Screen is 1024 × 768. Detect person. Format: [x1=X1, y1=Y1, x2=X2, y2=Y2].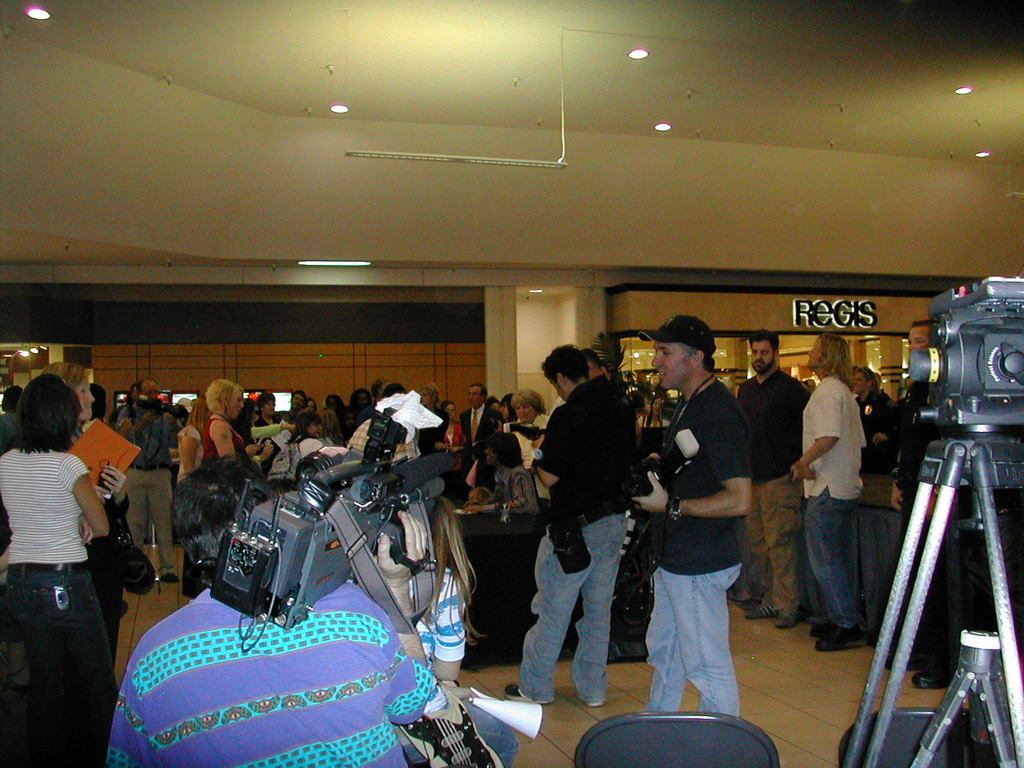
[x1=291, y1=407, x2=342, y2=454].
